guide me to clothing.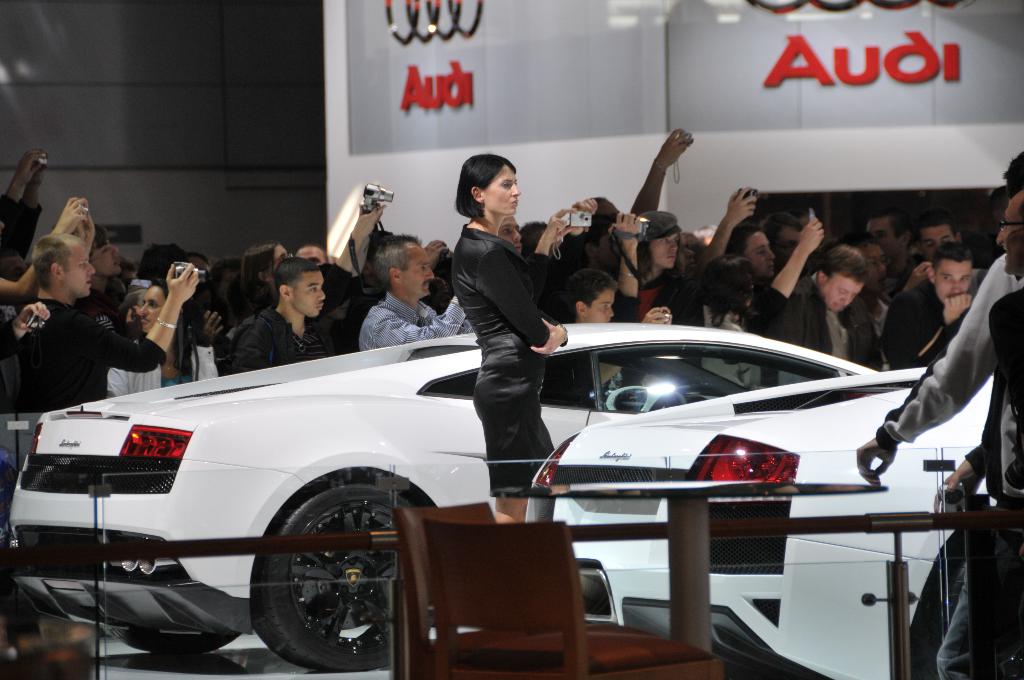
Guidance: {"x1": 991, "y1": 275, "x2": 1023, "y2": 508}.
